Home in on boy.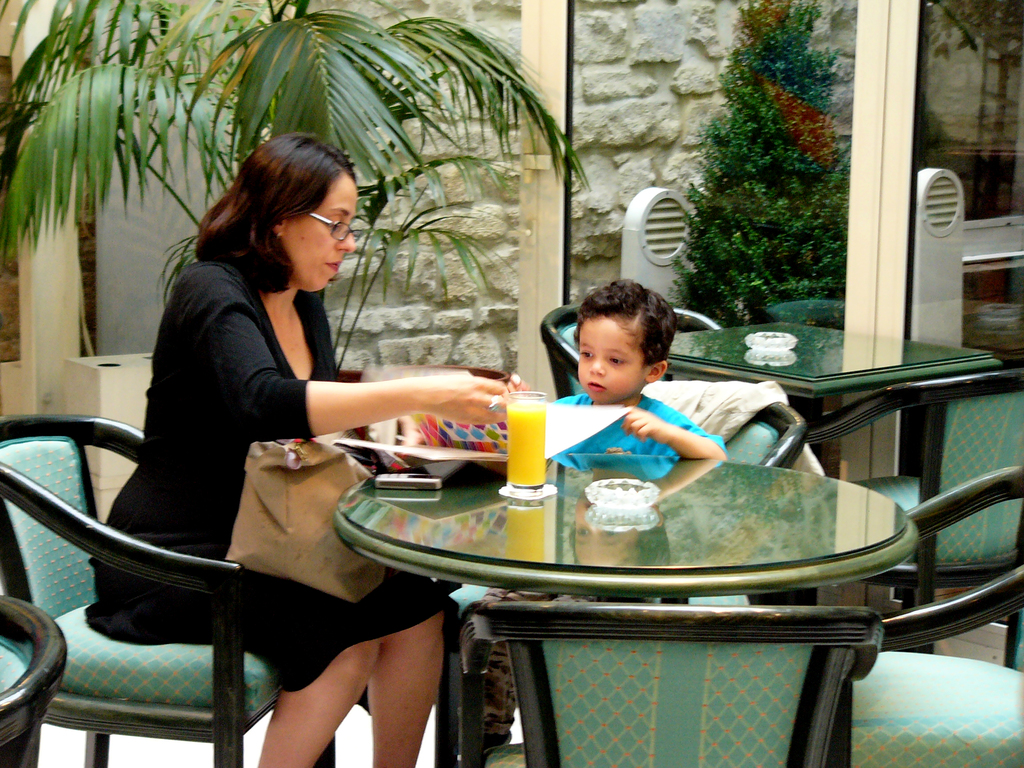
Homed in at x1=559 y1=276 x2=753 y2=461.
